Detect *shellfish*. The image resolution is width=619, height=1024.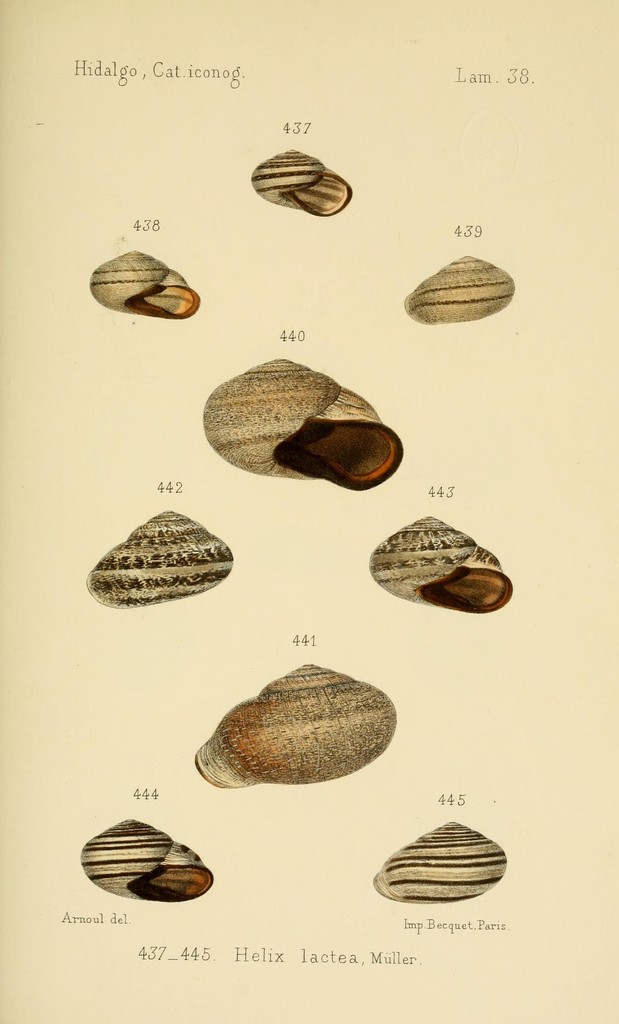
186:652:403:798.
